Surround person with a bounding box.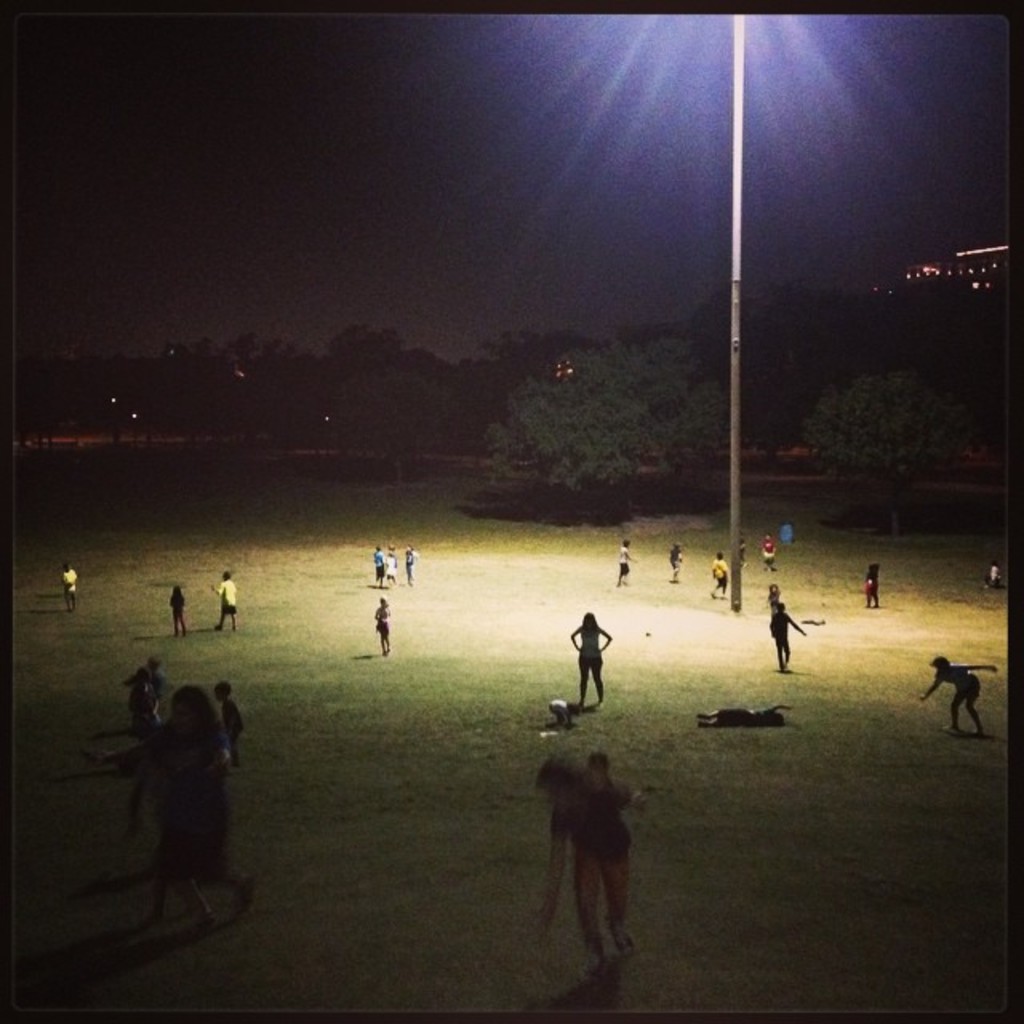
536:733:651:973.
